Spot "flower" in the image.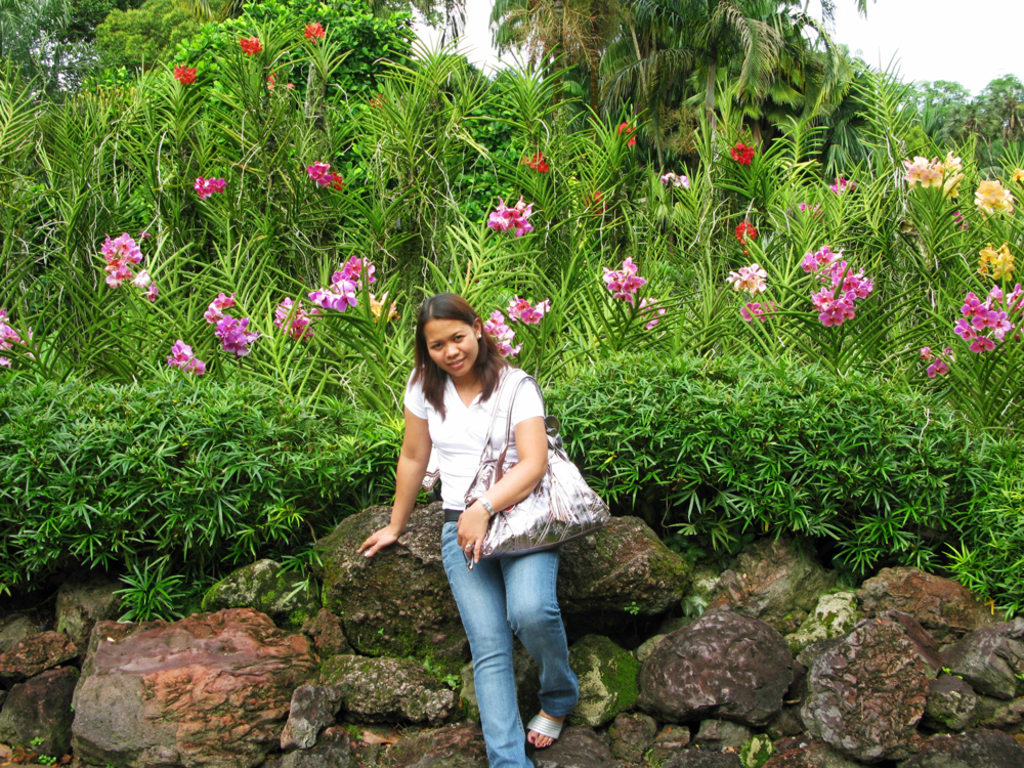
"flower" found at region(823, 176, 872, 196).
